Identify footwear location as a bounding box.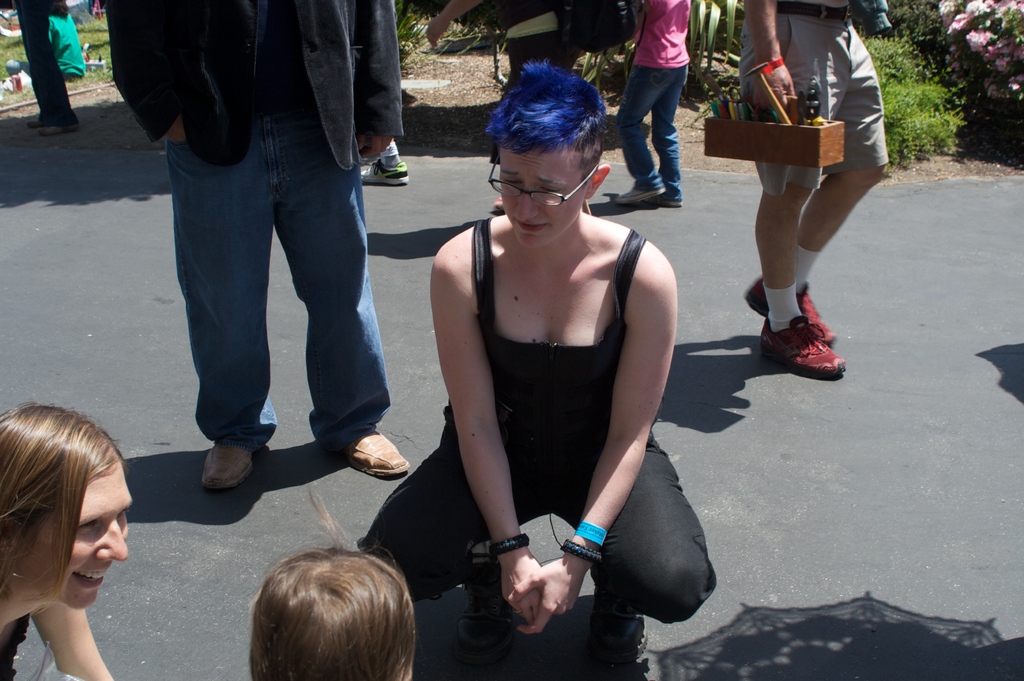
pyautogui.locateOnScreen(614, 181, 664, 207).
